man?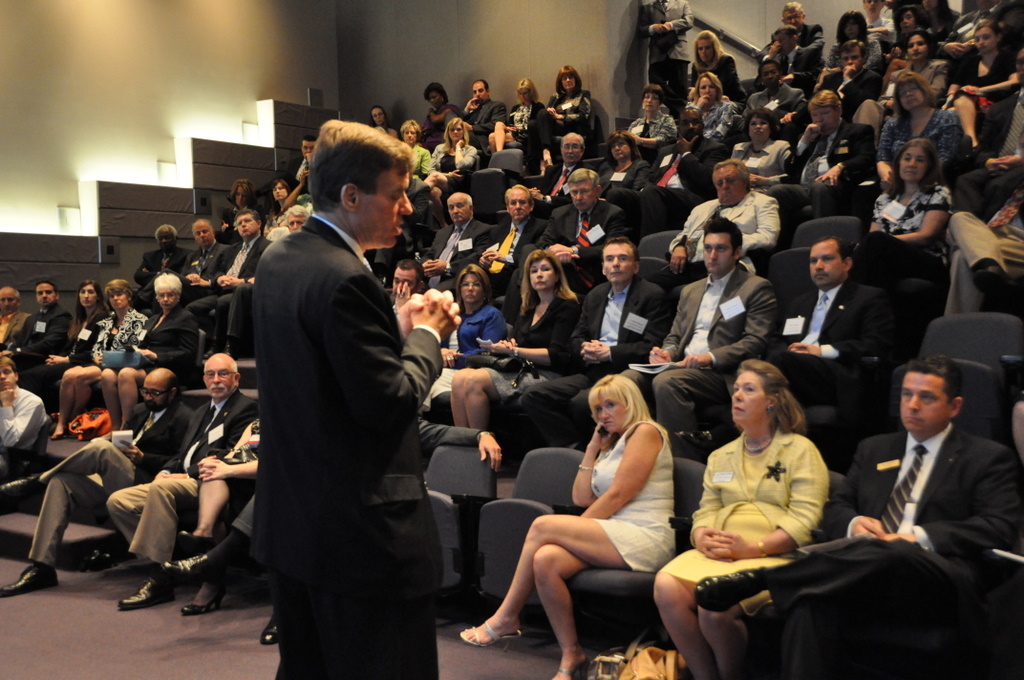
bbox=(0, 363, 50, 464)
